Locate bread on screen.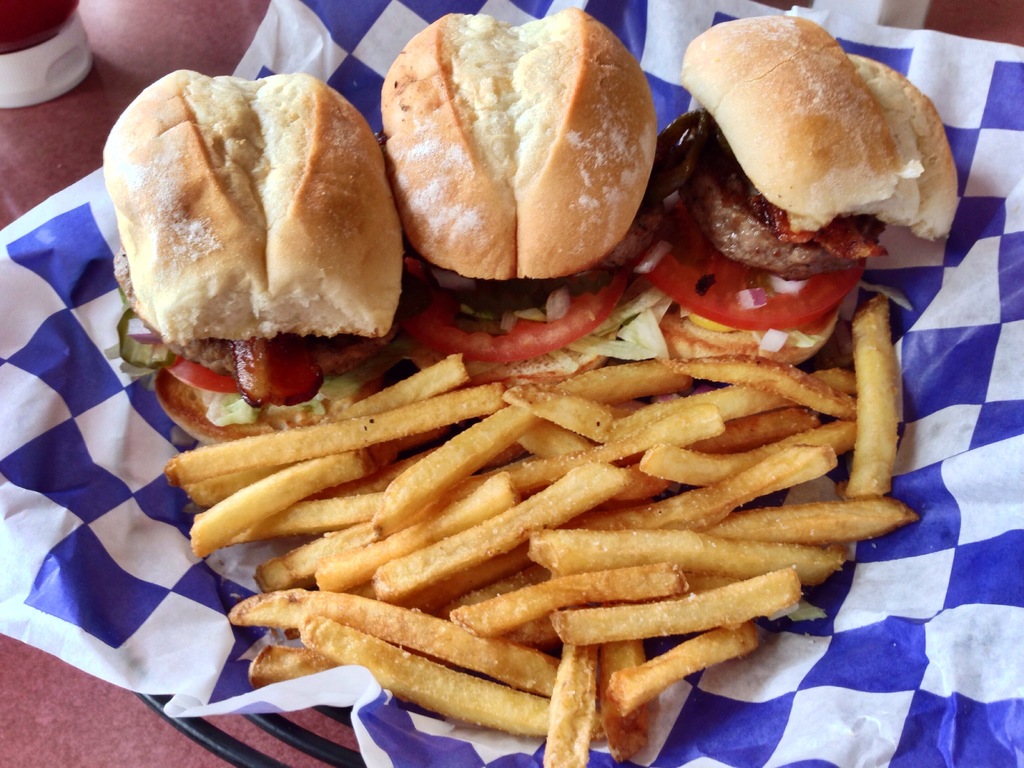
On screen at bbox(147, 367, 383, 440).
